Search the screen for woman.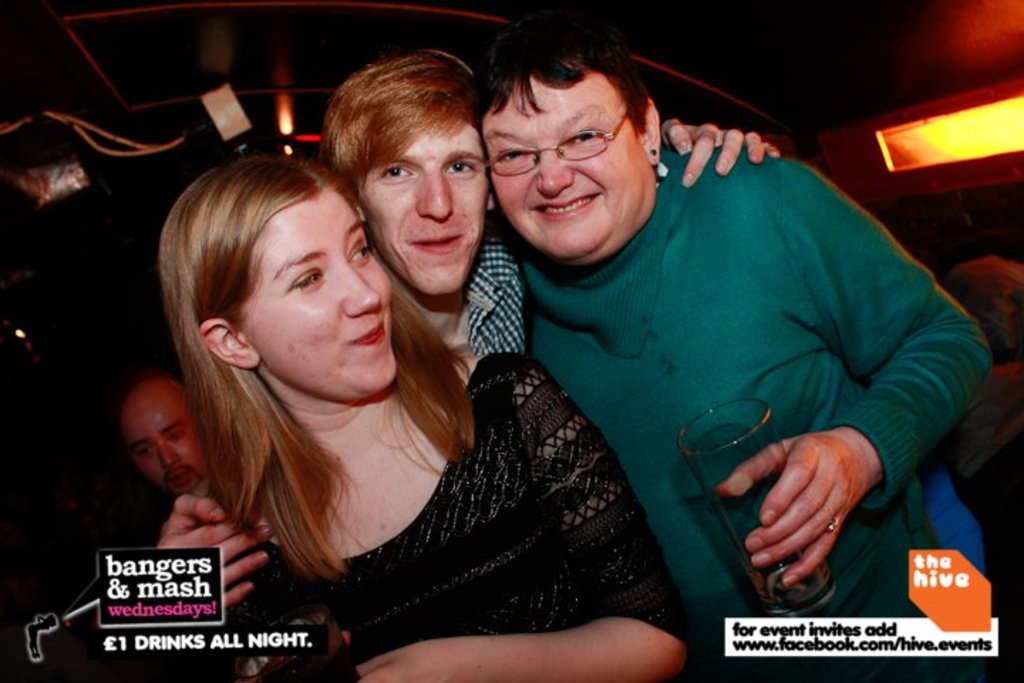
Found at bbox=[472, 18, 1023, 682].
